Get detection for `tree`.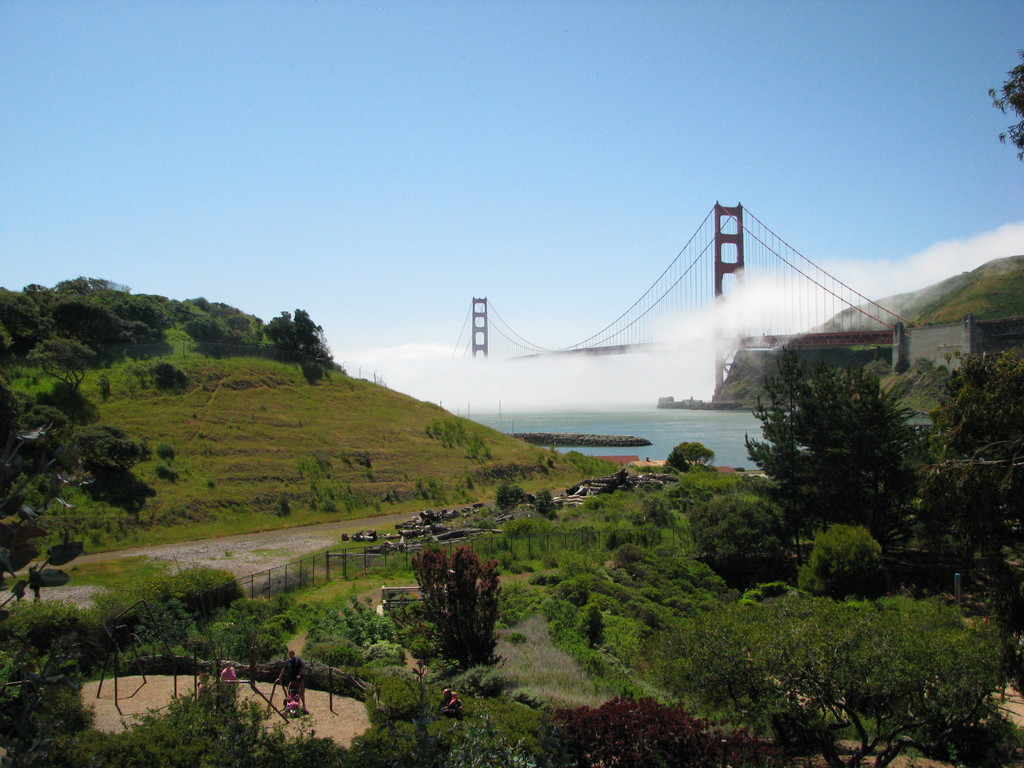
Detection: {"x1": 666, "y1": 441, "x2": 712, "y2": 464}.
